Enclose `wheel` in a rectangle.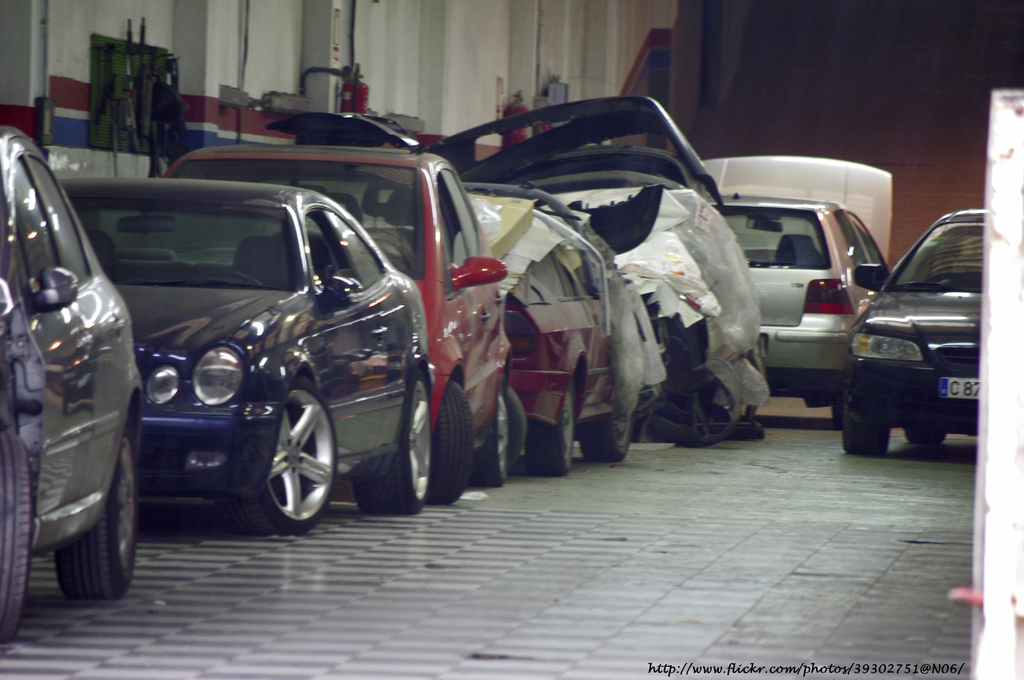
[902, 423, 947, 444].
